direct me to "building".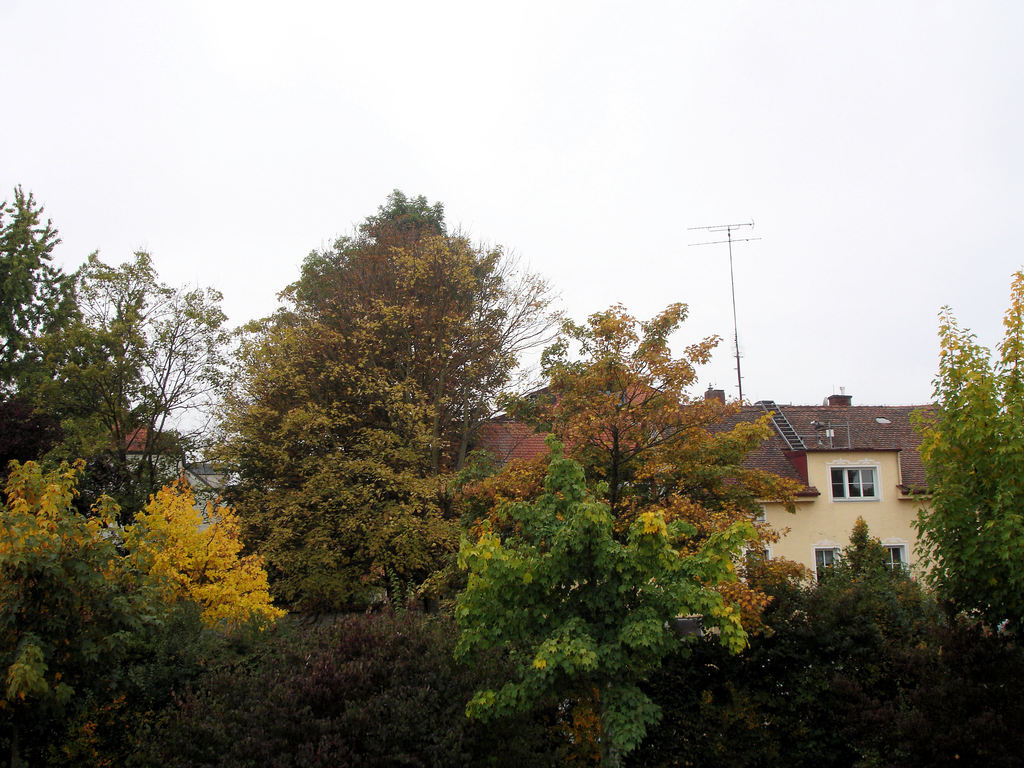
Direction: crop(484, 392, 992, 593).
